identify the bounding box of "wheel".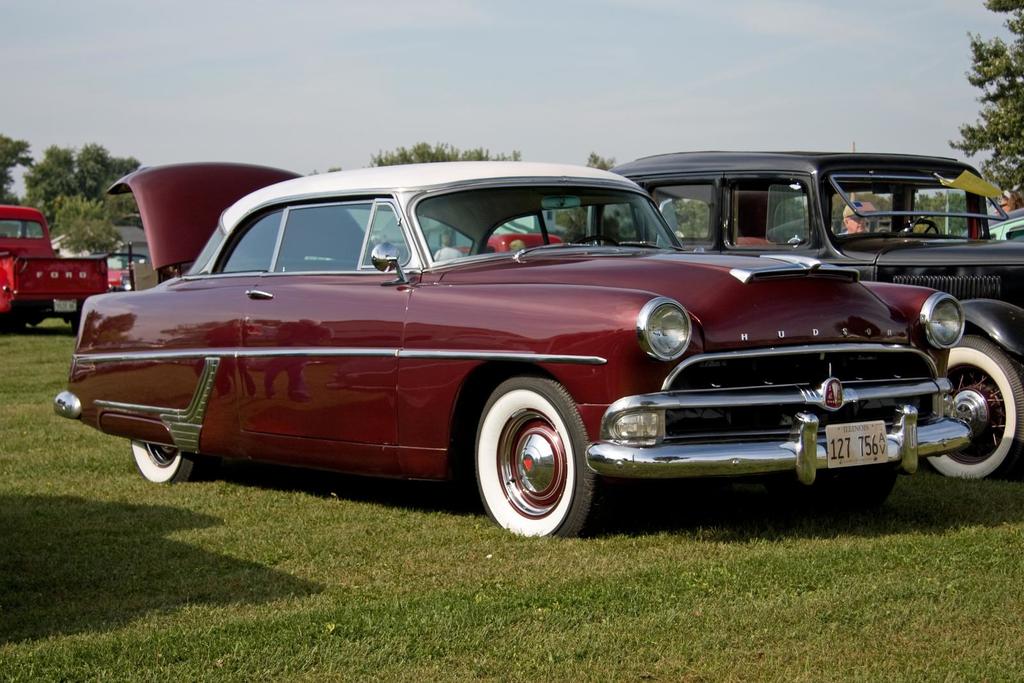
461:372:613:537.
